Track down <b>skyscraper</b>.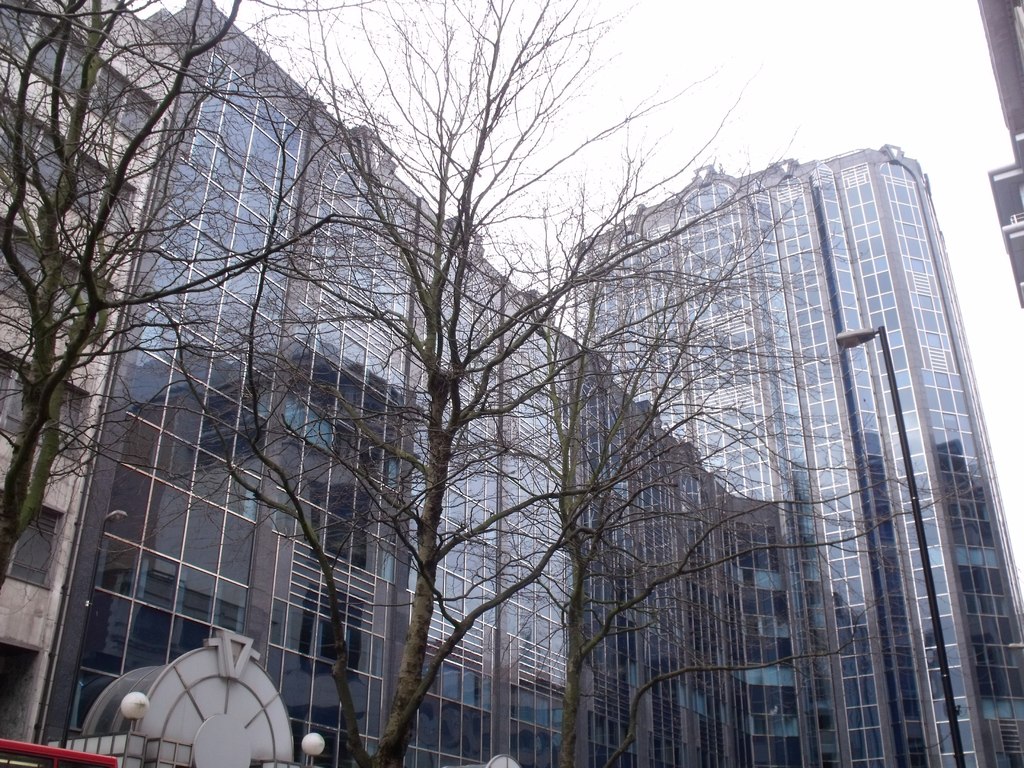
Tracked to crop(26, 0, 591, 767).
